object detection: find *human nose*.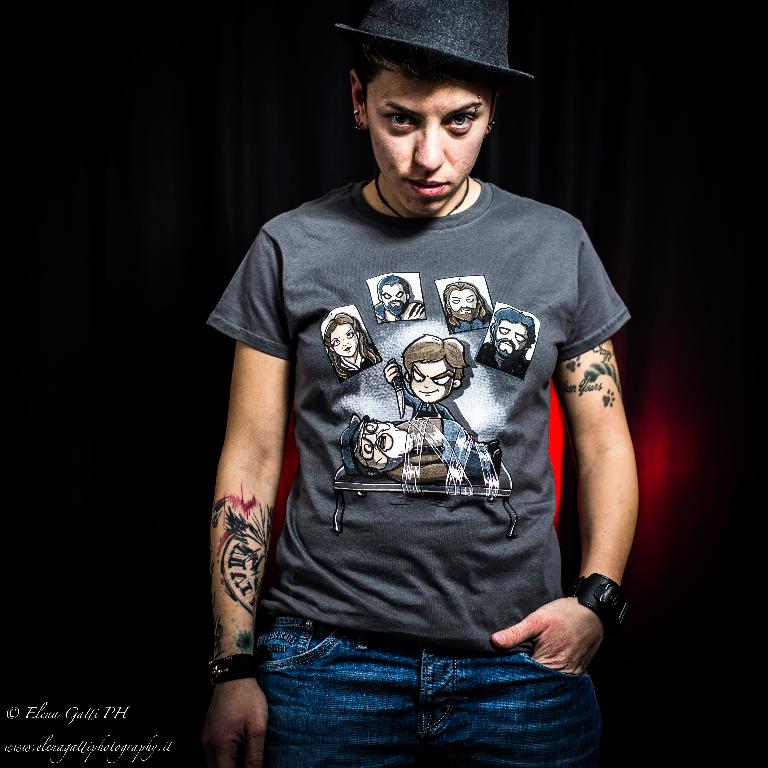
bbox=[417, 118, 442, 173].
